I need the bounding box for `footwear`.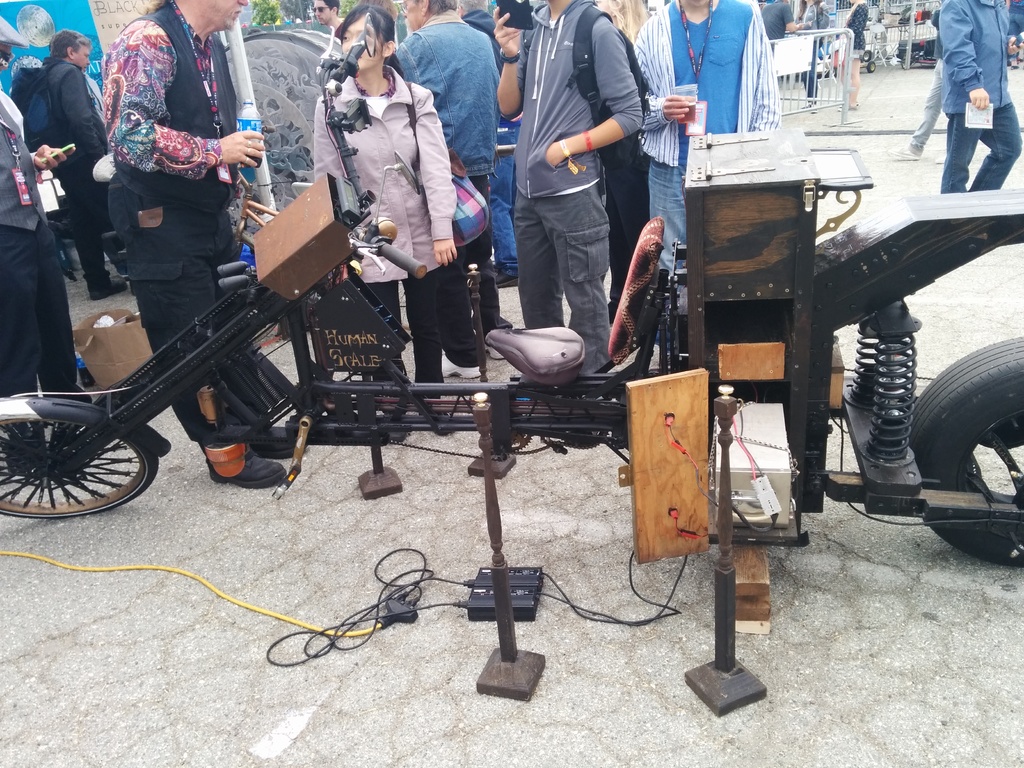
Here it is: (838,104,860,113).
